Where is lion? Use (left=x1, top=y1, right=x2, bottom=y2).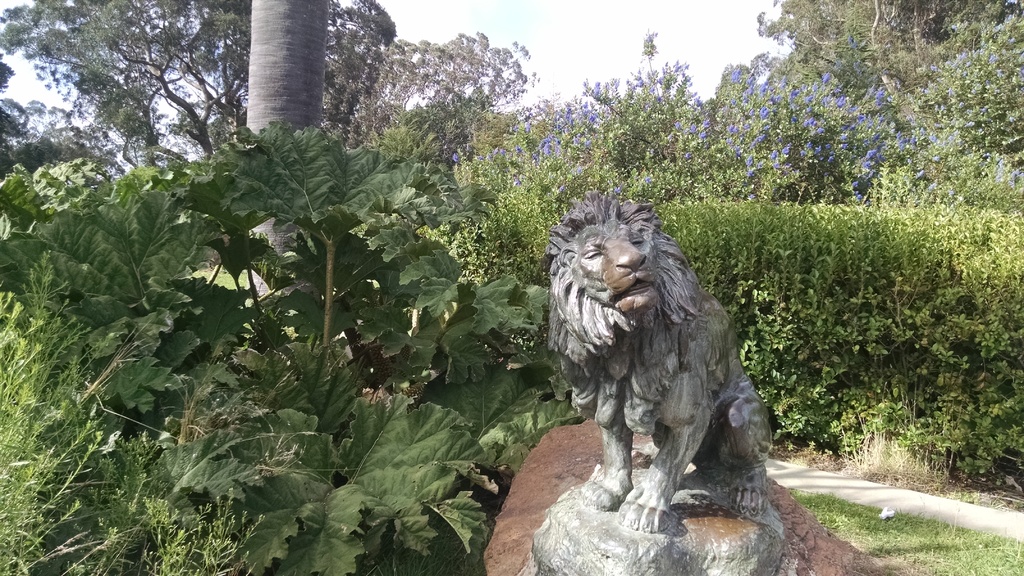
(left=544, top=192, right=771, bottom=532).
